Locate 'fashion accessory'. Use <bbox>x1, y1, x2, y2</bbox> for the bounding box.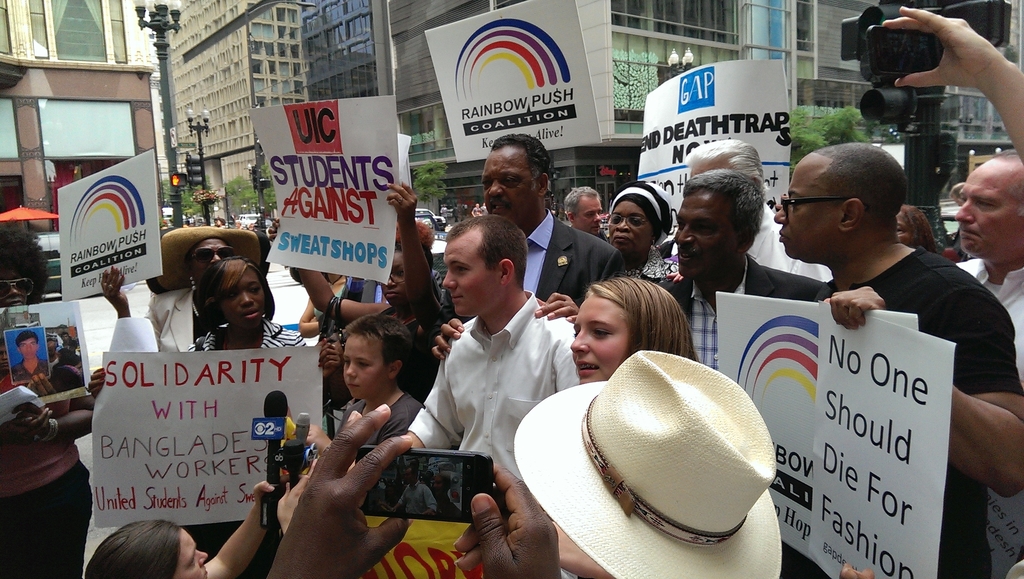
<bbox>187, 245, 238, 266</bbox>.
